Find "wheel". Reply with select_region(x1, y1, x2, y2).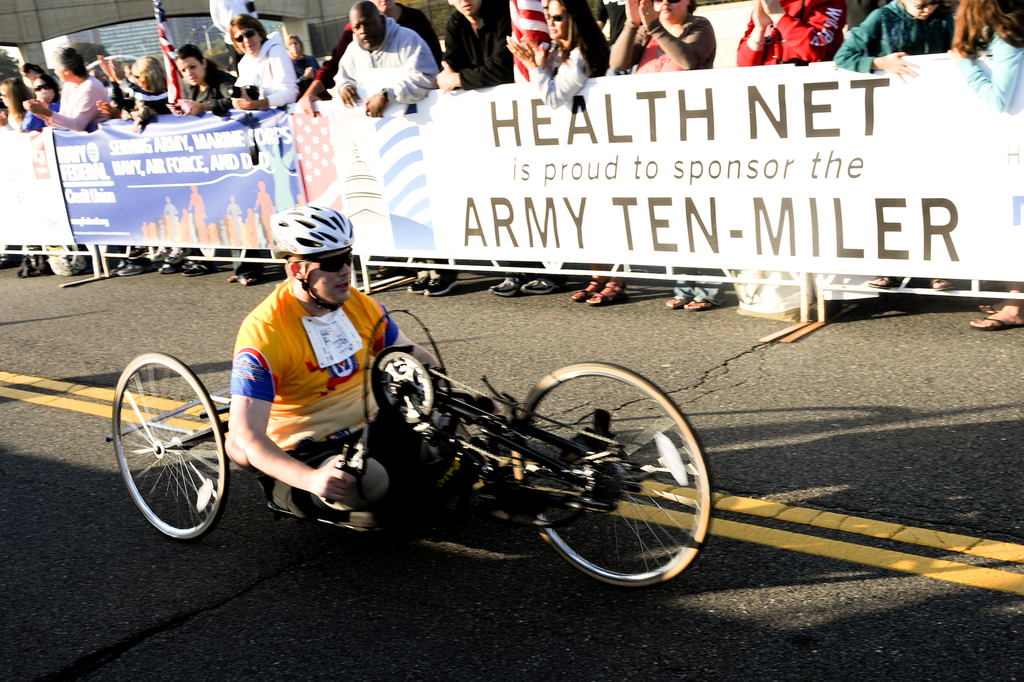
select_region(112, 352, 227, 542).
